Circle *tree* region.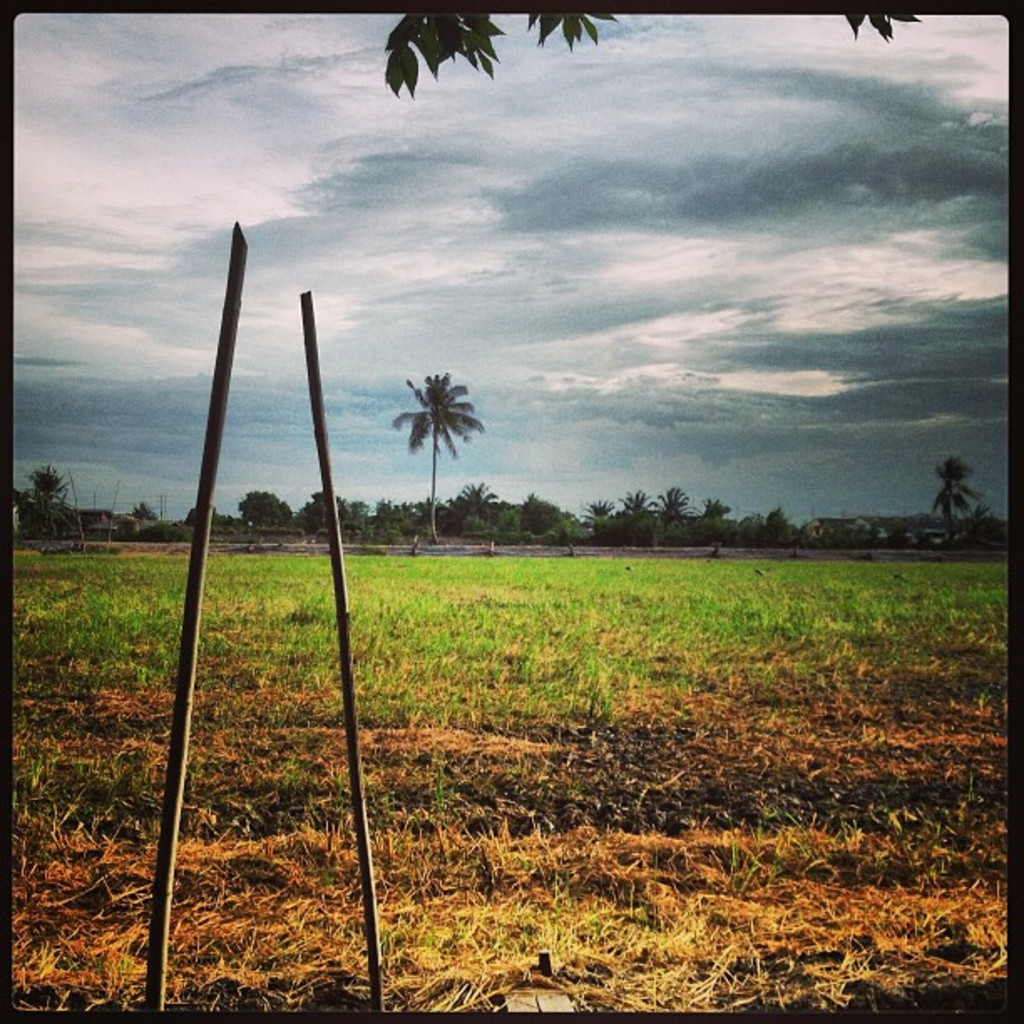
Region: rect(385, 340, 484, 517).
